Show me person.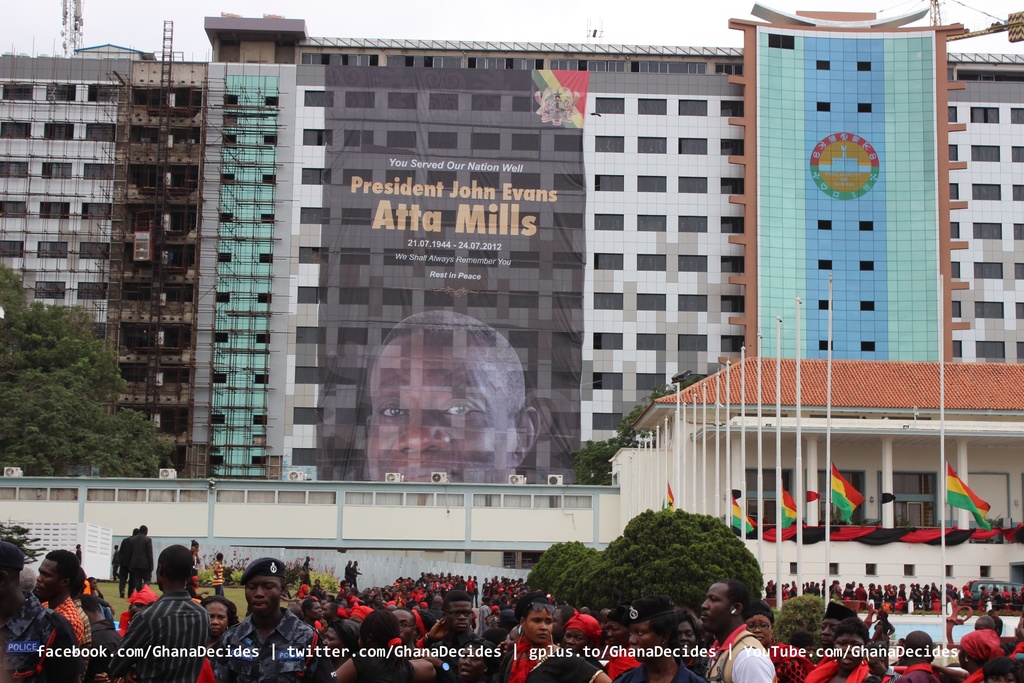
person is here: 424/586/496/651.
